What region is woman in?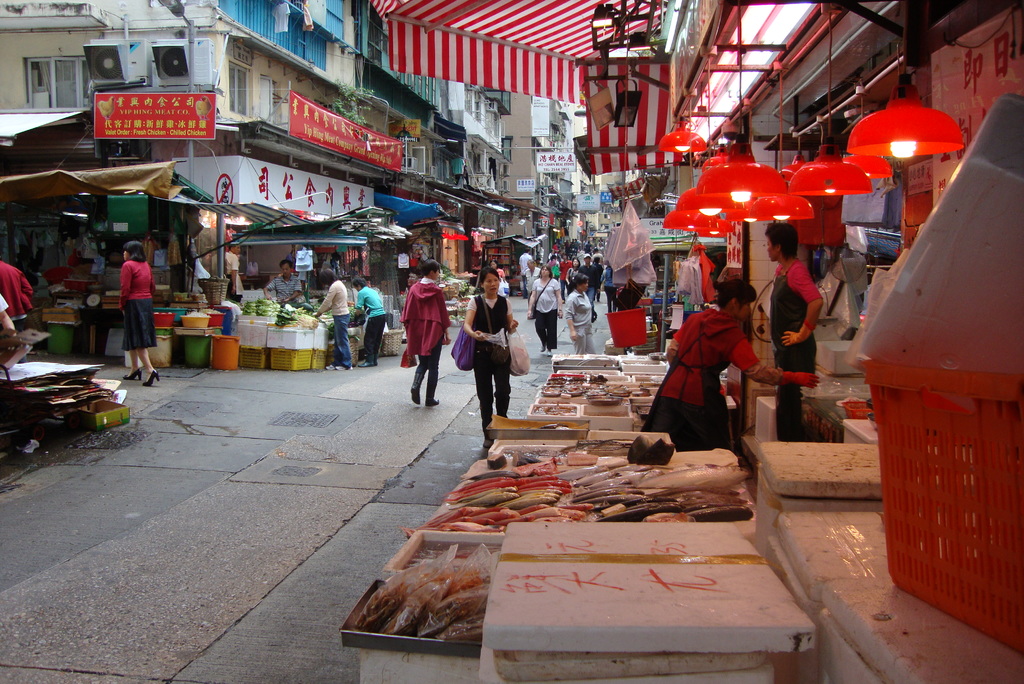
(left=314, top=268, right=355, bottom=373).
